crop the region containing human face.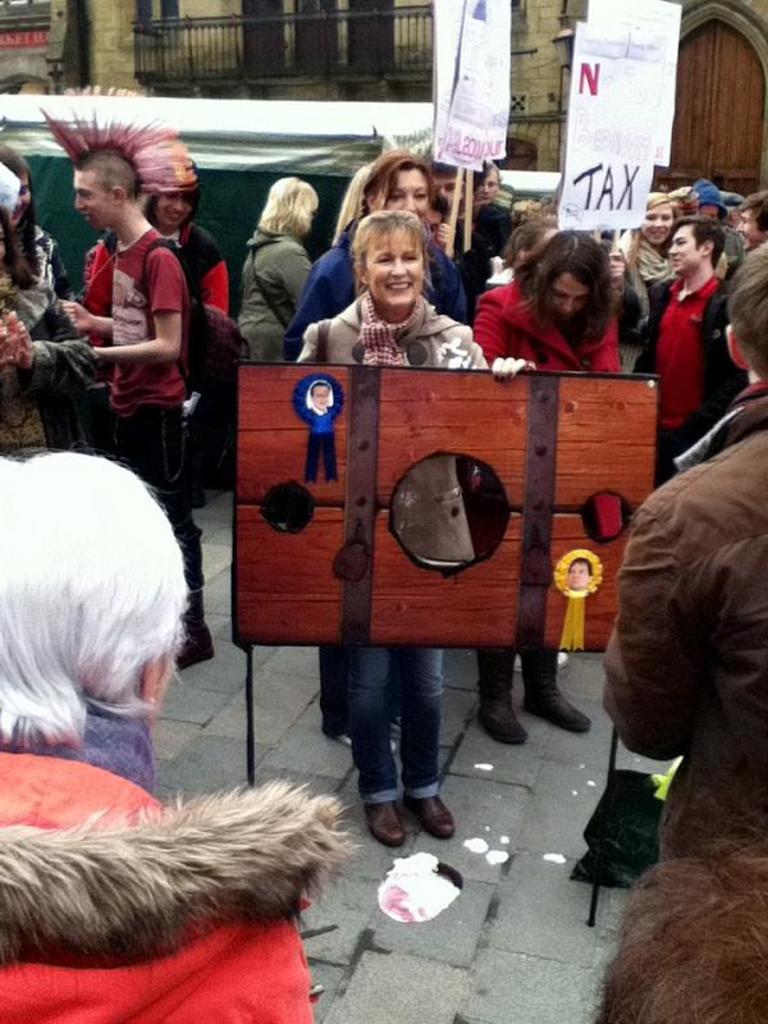
Crop region: 666, 227, 696, 278.
